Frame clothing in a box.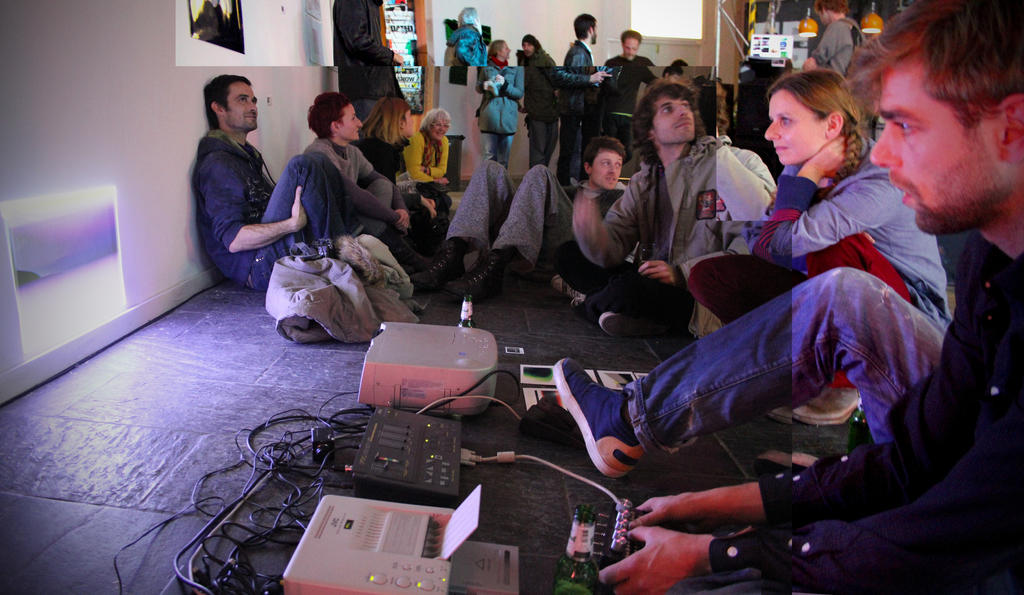
194, 124, 380, 308.
